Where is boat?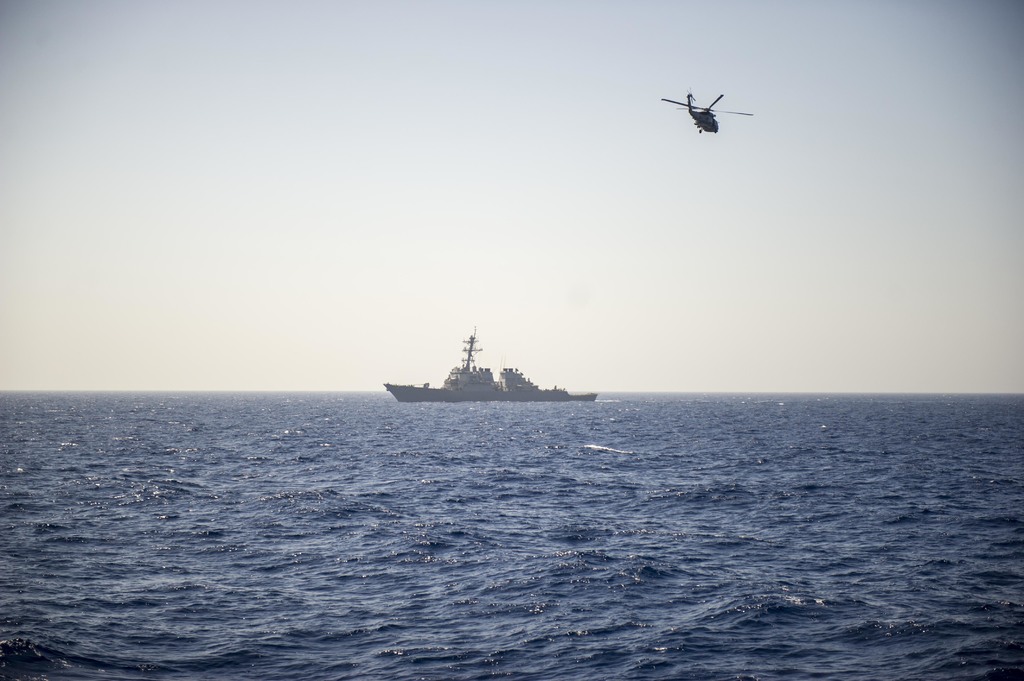
[423,320,525,414].
